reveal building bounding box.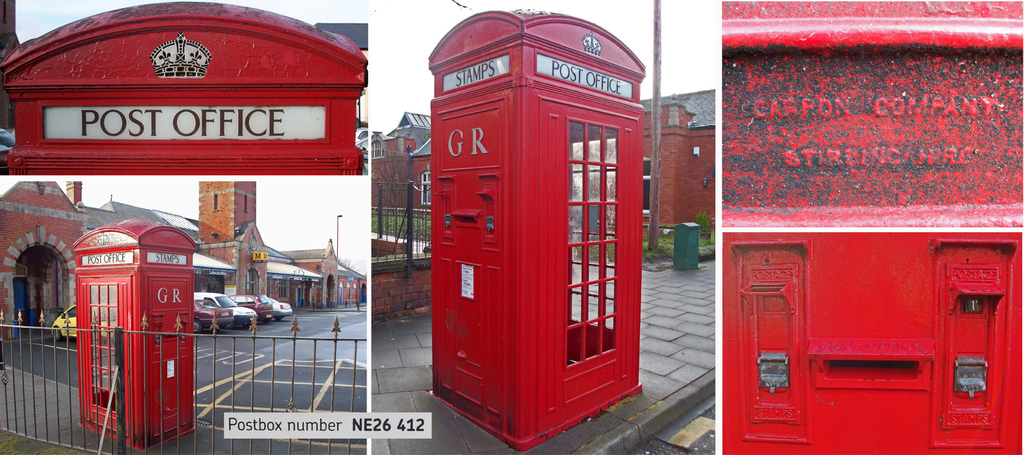
Revealed: select_region(373, 85, 719, 254).
